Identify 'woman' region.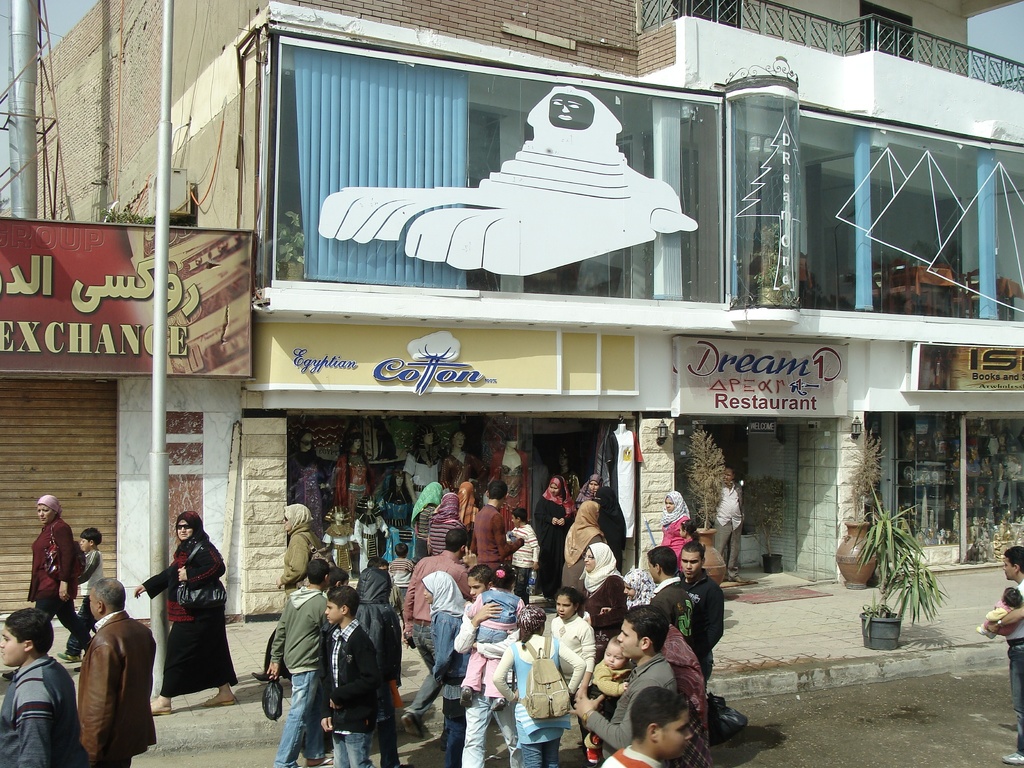
Region: crop(277, 499, 323, 600).
